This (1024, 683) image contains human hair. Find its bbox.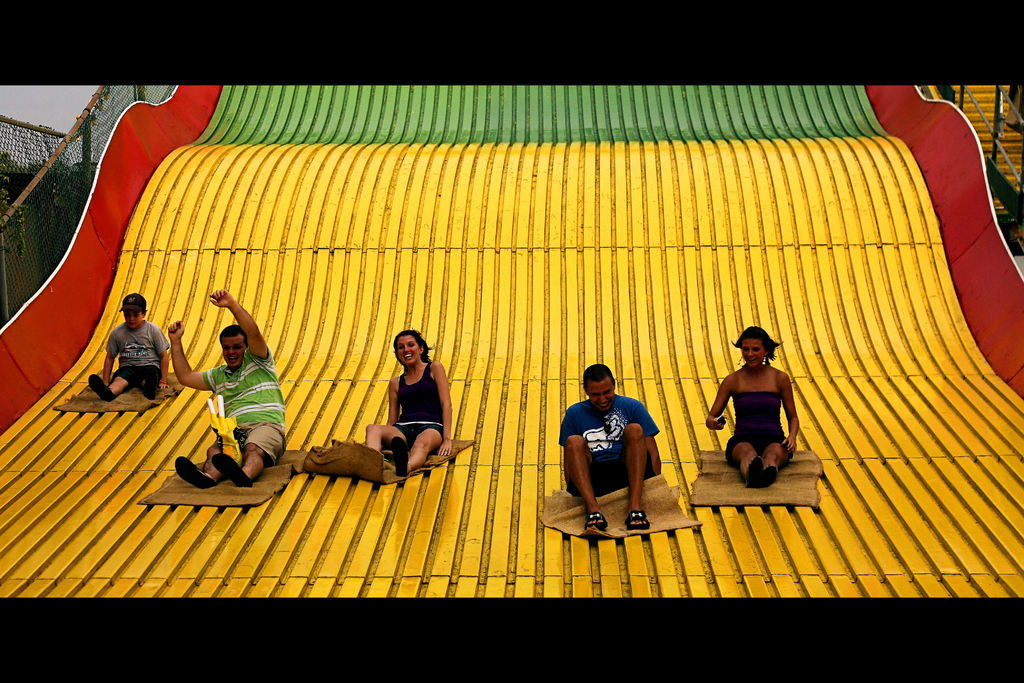
locate(219, 324, 246, 349).
